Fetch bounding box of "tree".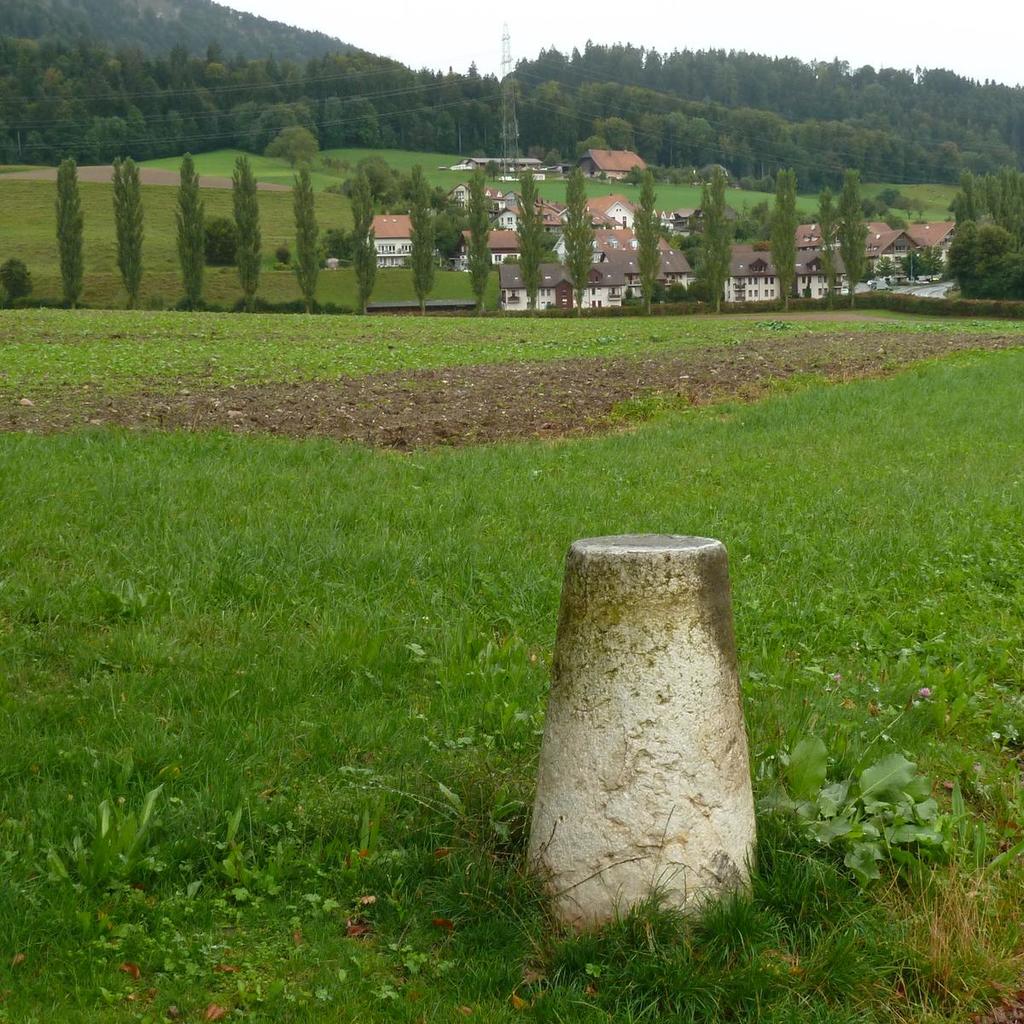
Bbox: [left=634, top=173, right=664, bottom=310].
